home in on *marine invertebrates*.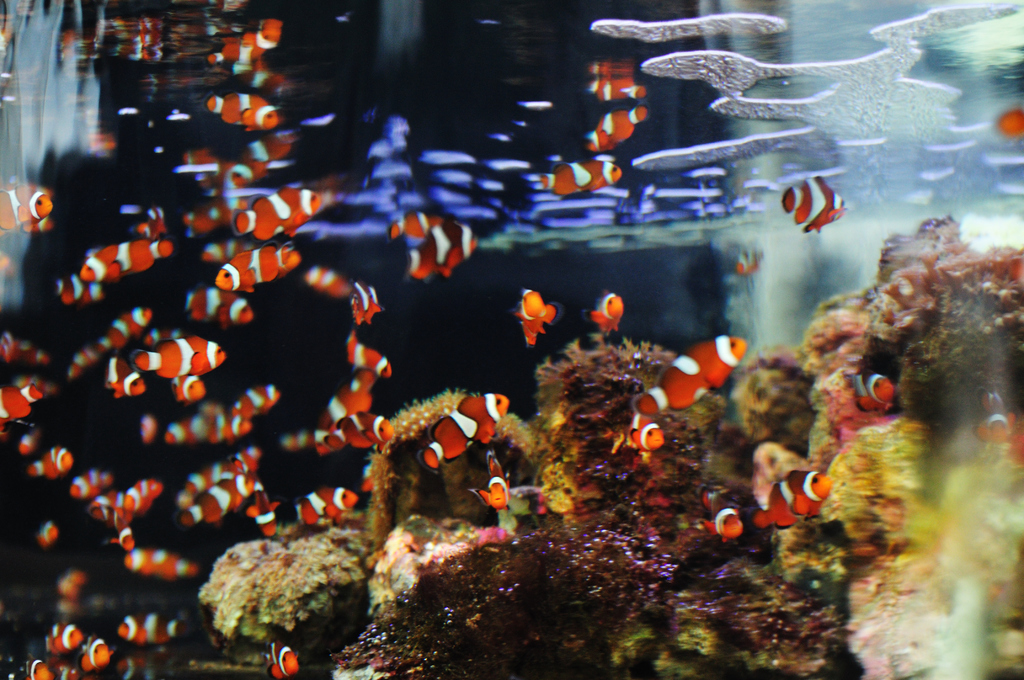
Homed in at 692:211:1023:679.
